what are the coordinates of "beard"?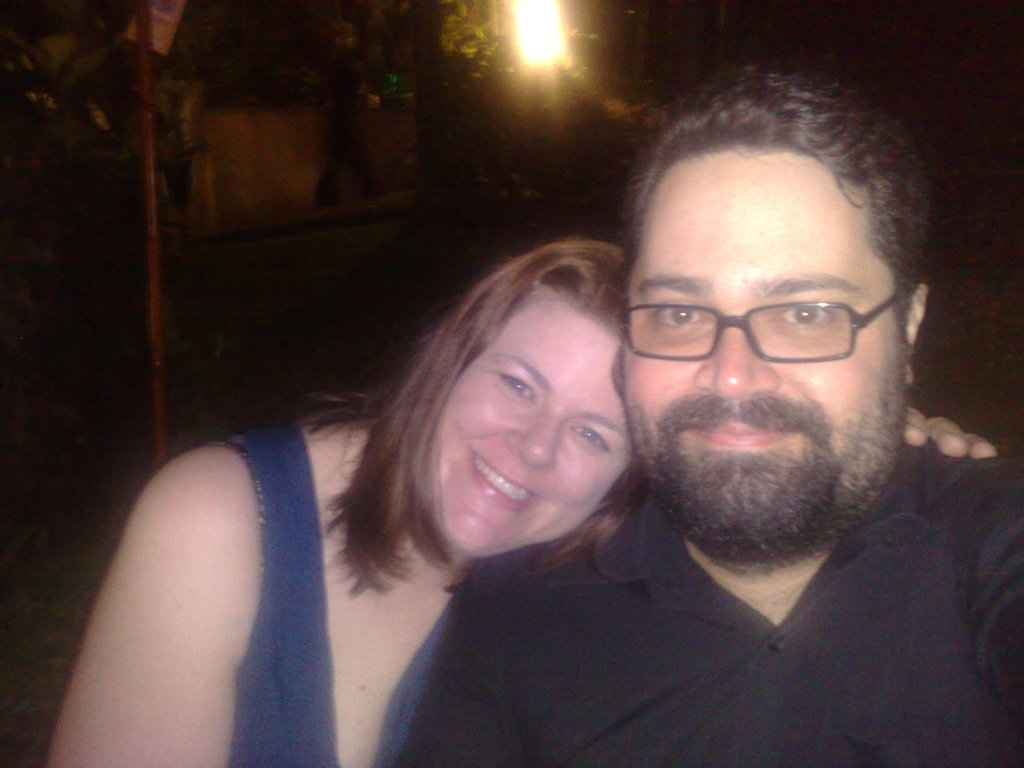
627 334 913 568.
